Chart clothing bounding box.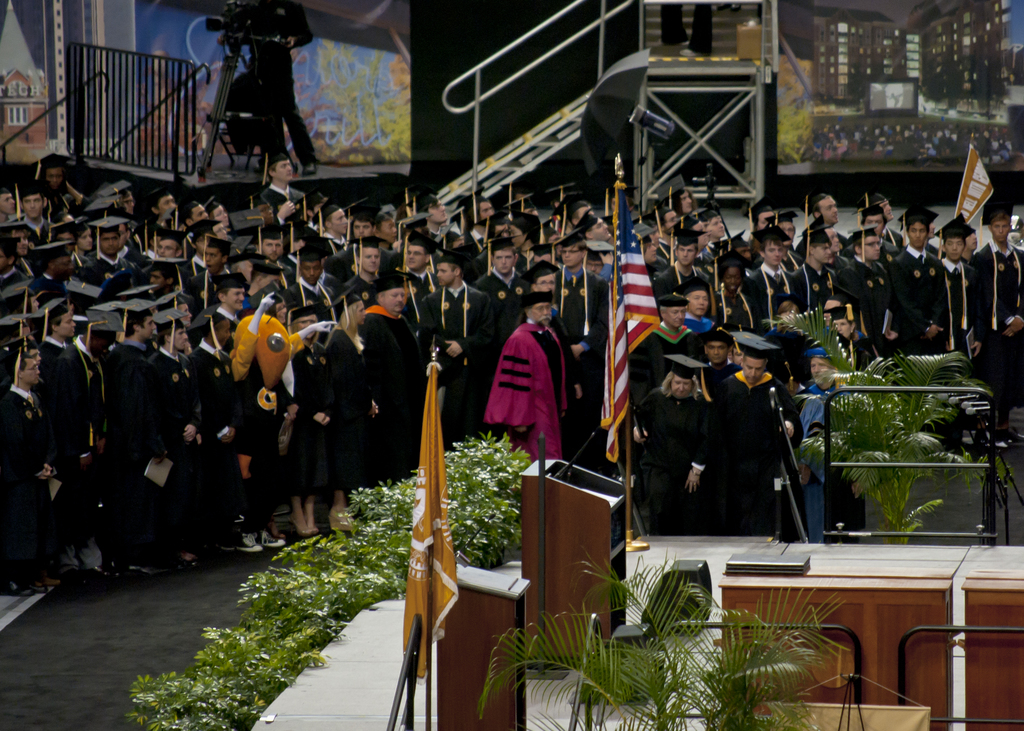
Charted: rect(488, 304, 584, 471).
